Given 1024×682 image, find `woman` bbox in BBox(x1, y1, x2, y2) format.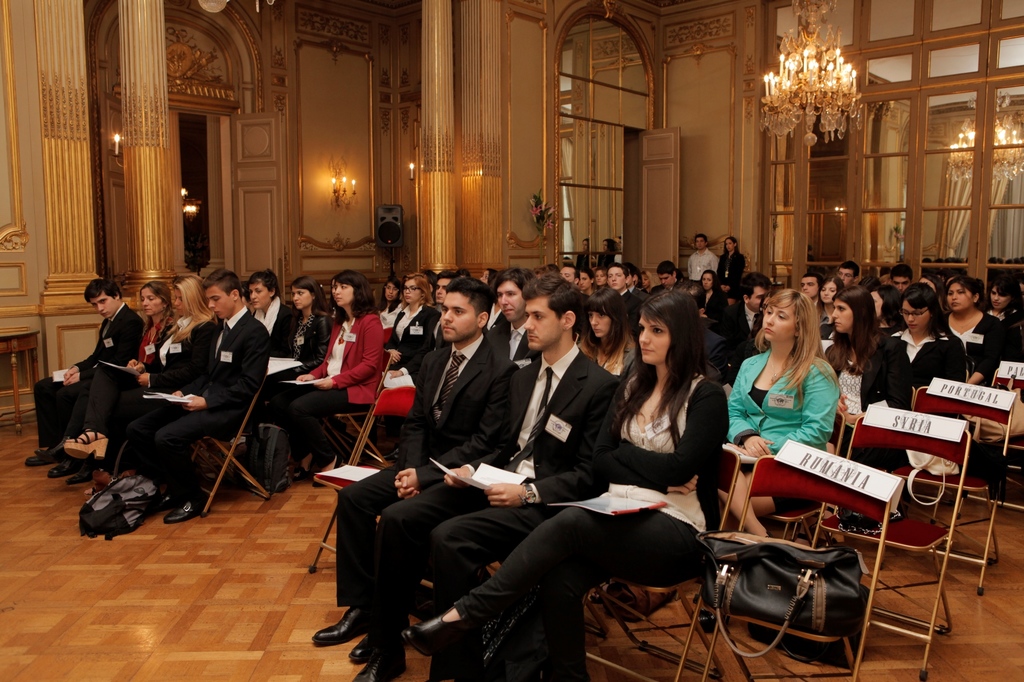
BBox(371, 281, 405, 326).
